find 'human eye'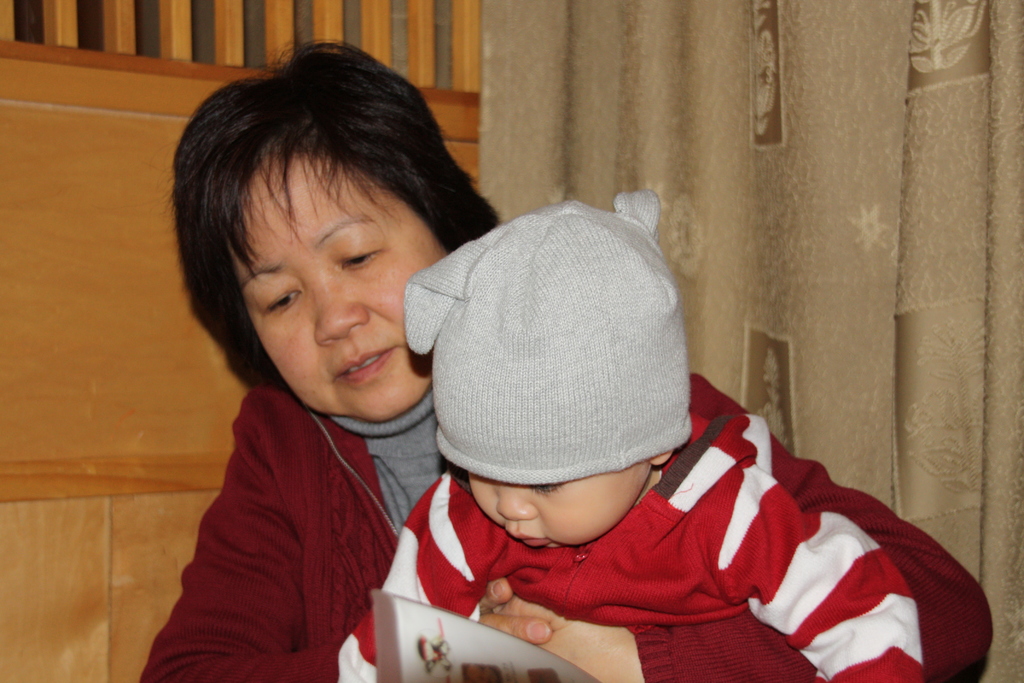
bbox(534, 482, 561, 495)
